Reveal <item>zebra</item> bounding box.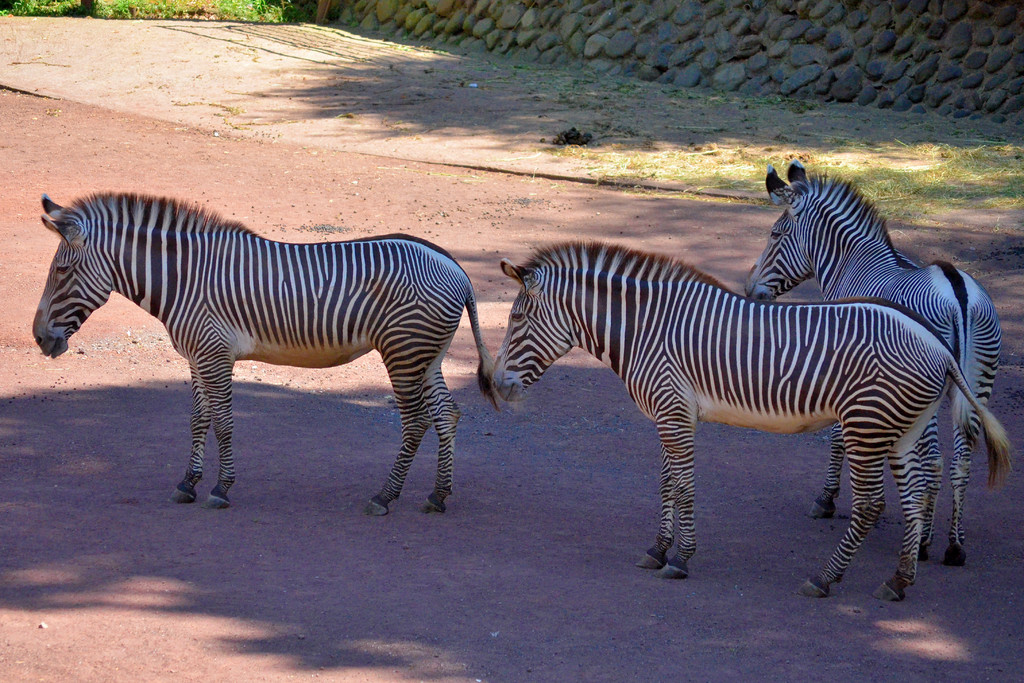
Revealed: l=21, t=191, r=502, b=511.
